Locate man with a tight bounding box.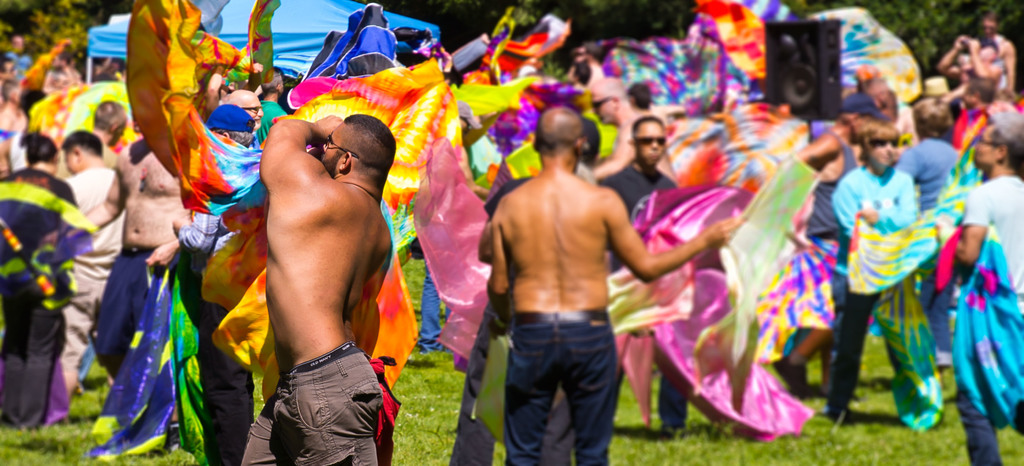
(x1=44, y1=95, x2=201, y2=445).
